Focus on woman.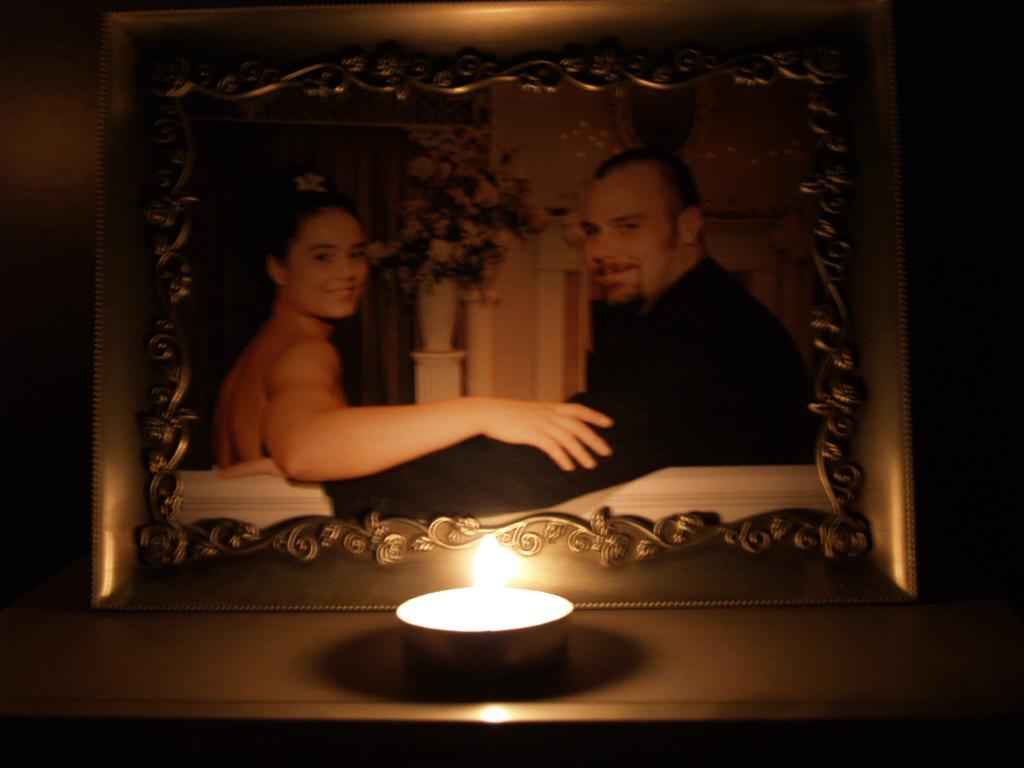
Focused at [x1=215, y1=204, x2=615, y2=478].
